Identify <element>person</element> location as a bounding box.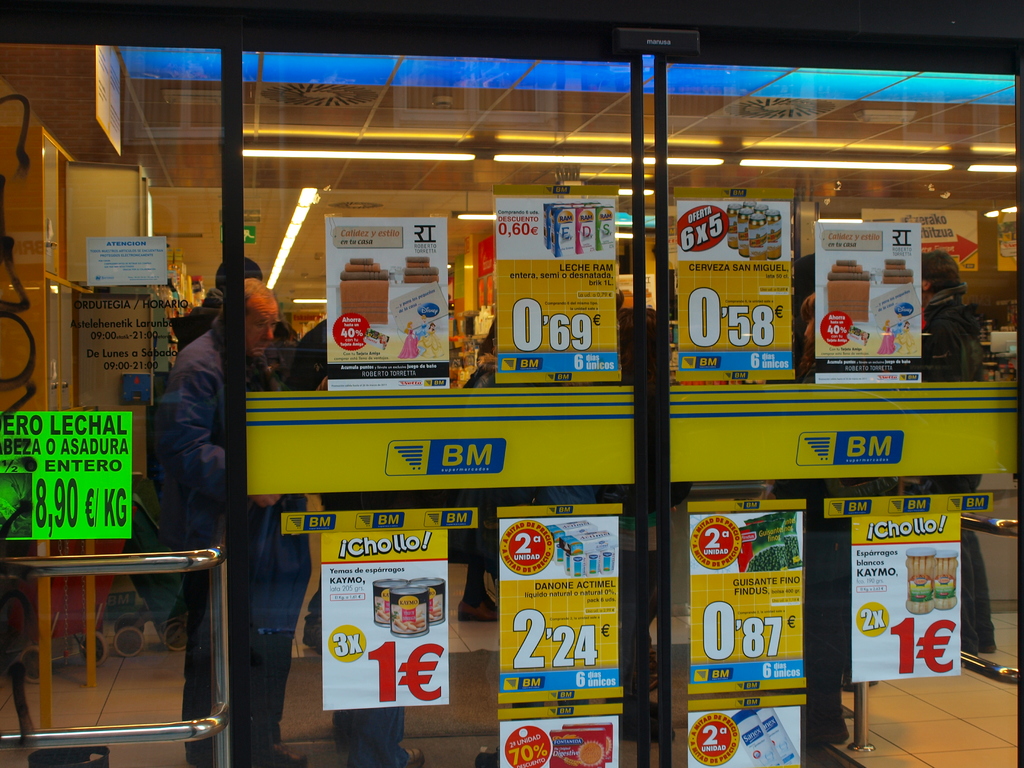
412 314 429 353.
